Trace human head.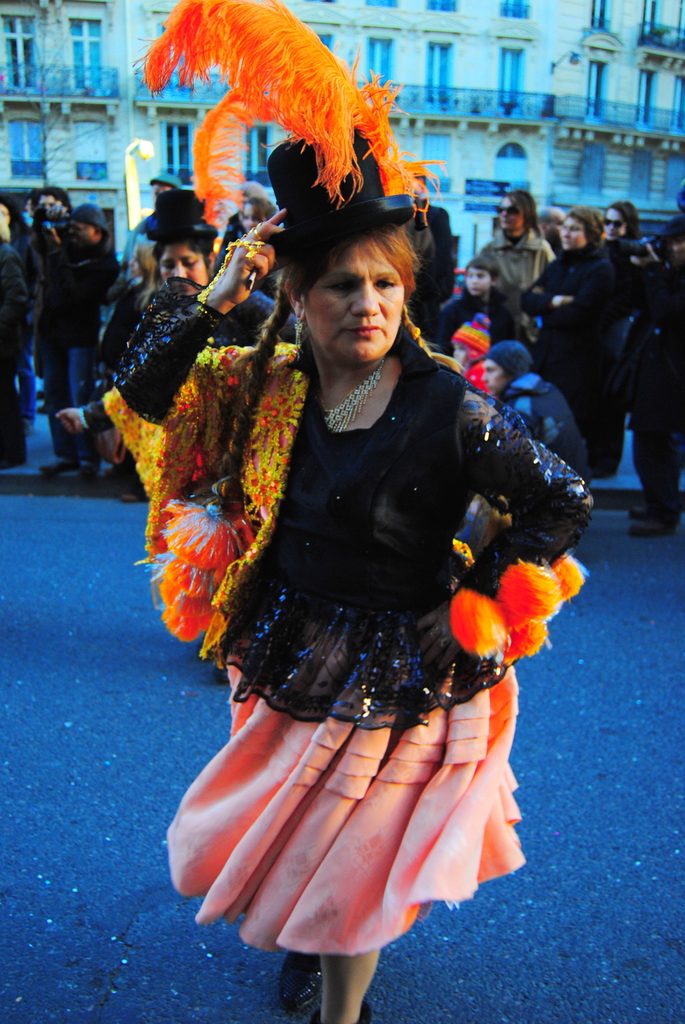
Traced to box=[238, 200, 272, 237].
